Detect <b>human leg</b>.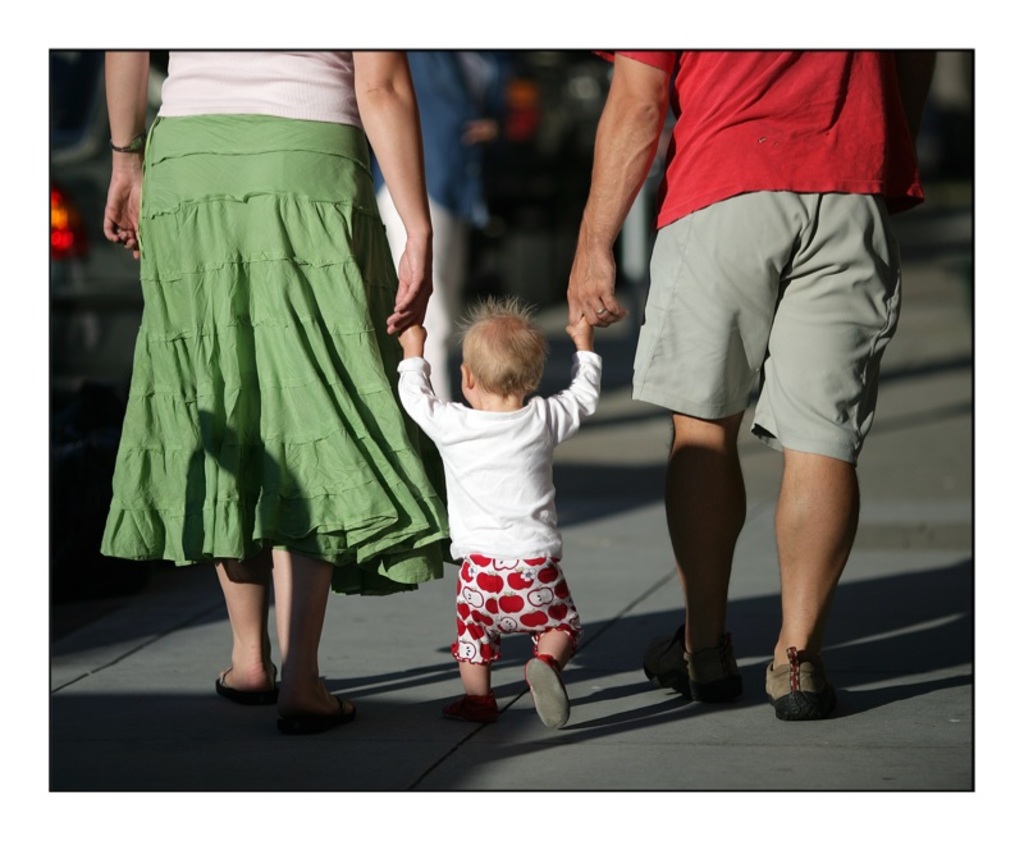
Detected at {"x1": 449, "y1": 598, "x2": 494, "y2": 717}.
